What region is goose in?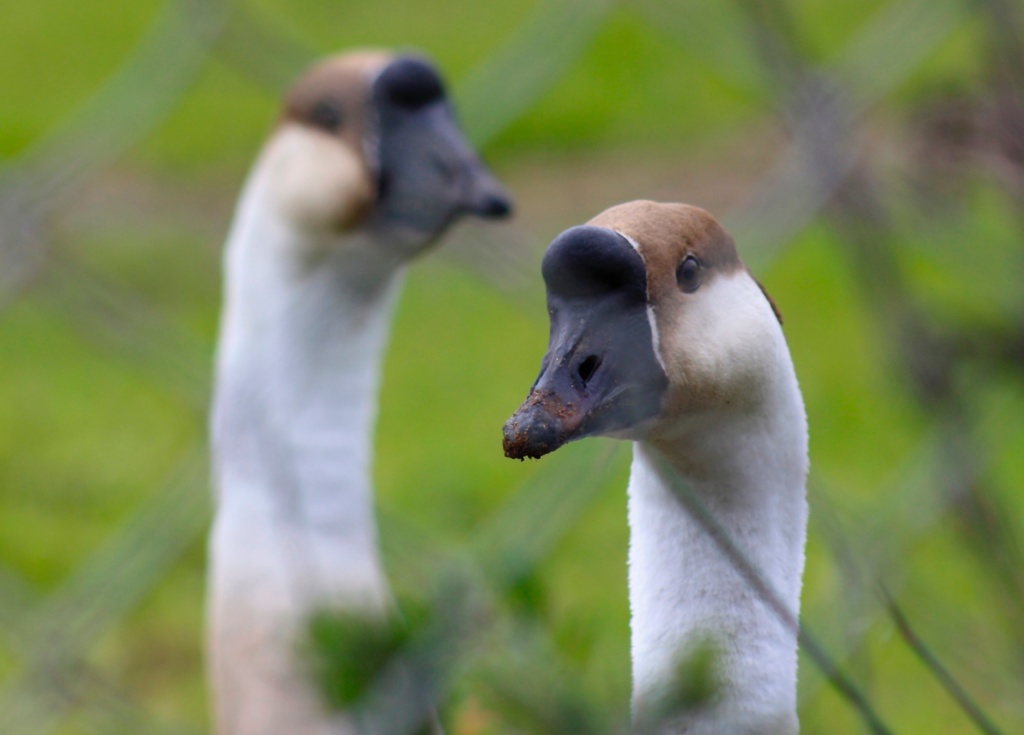
detection(201, 46, 516, 734).
